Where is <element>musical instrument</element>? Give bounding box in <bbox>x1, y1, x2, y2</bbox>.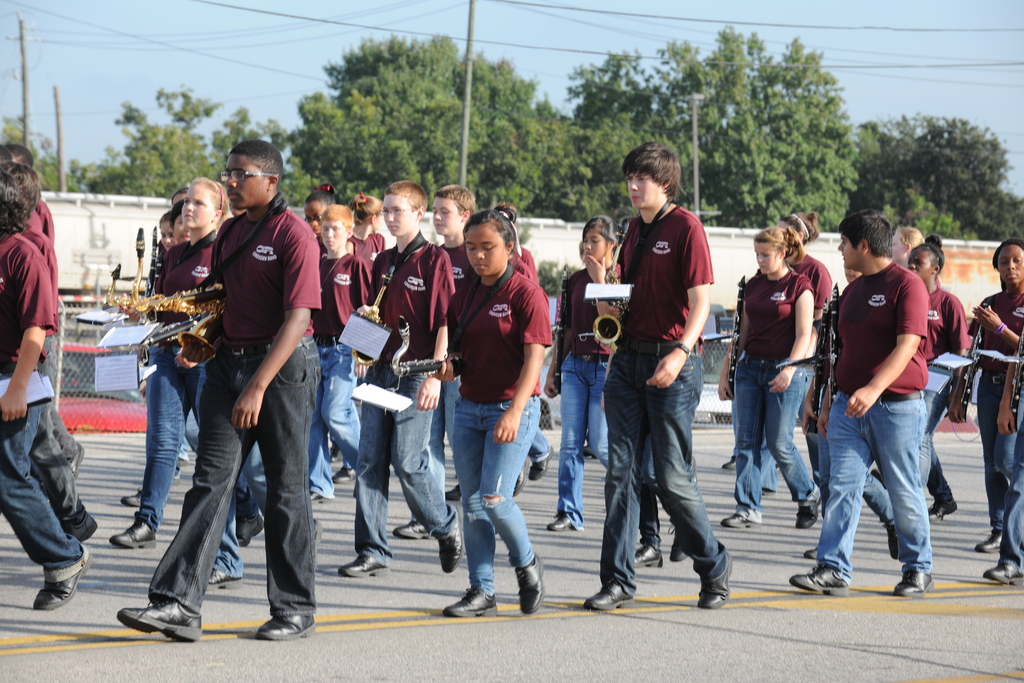
<bbox>105, 257, 152, 307</bbox>.
